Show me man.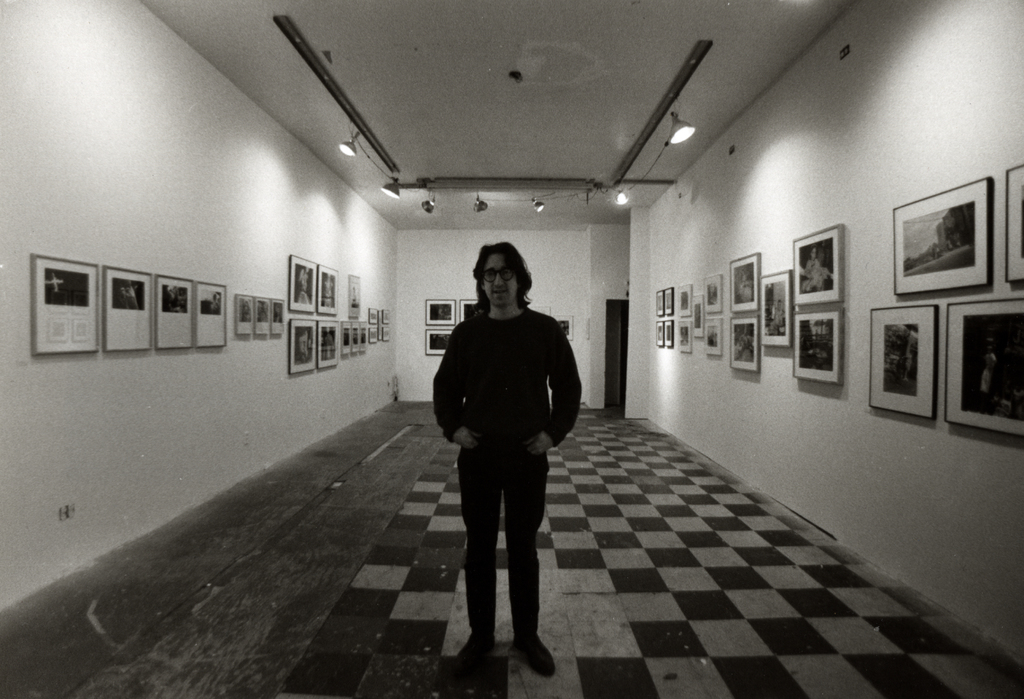
man is here: <region>430, 247, 574, 672</region>.
